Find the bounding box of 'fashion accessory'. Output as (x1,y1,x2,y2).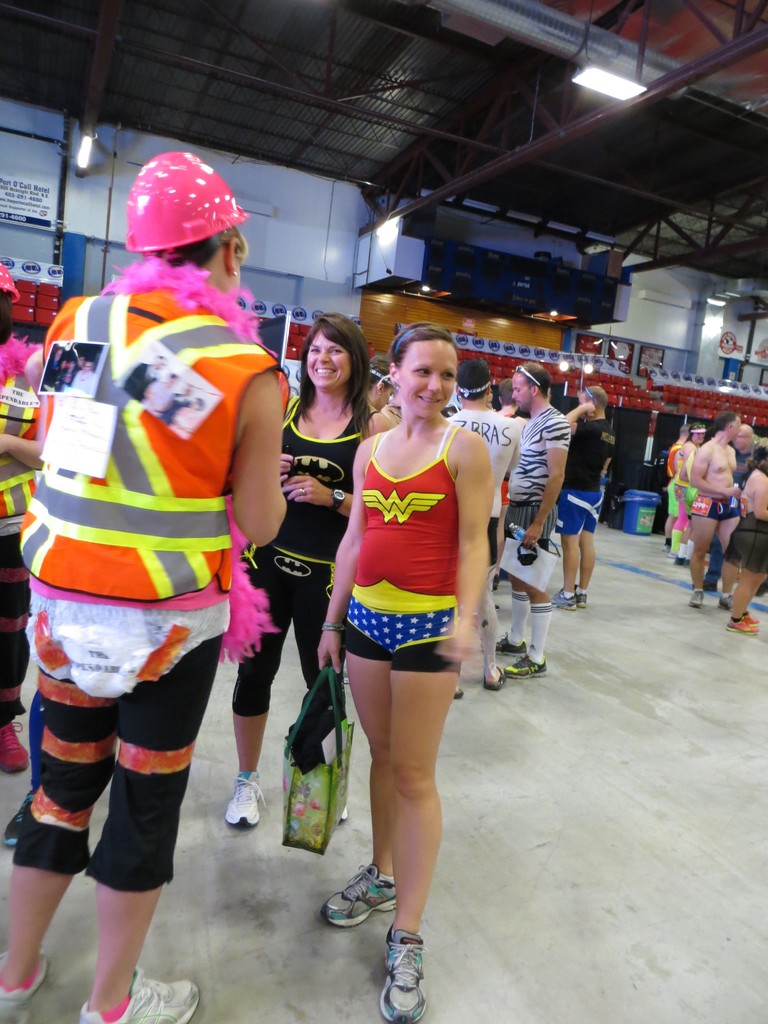
(0,259,20,302).
